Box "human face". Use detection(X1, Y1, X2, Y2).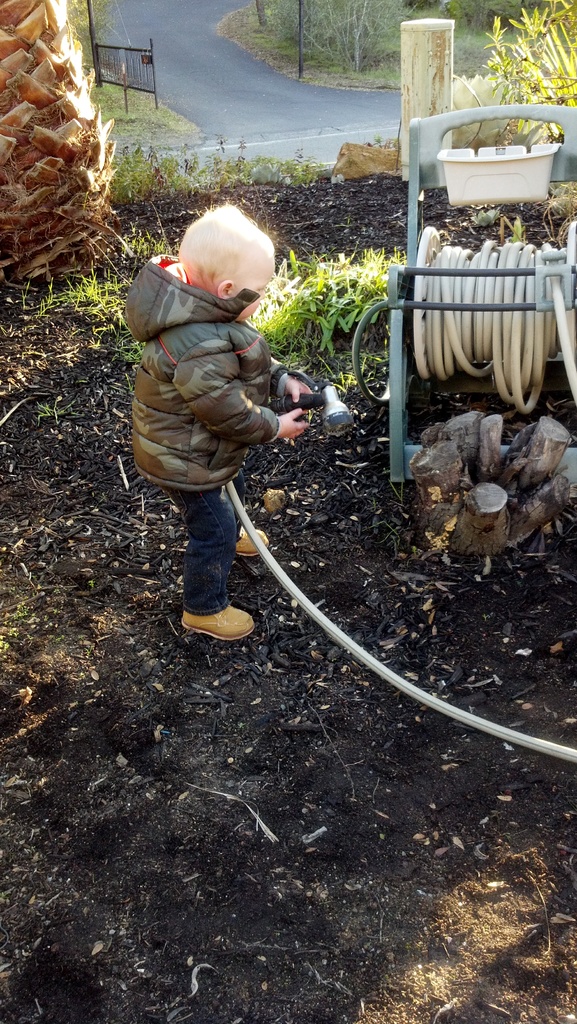
detection(232, 260, 274, 323).
